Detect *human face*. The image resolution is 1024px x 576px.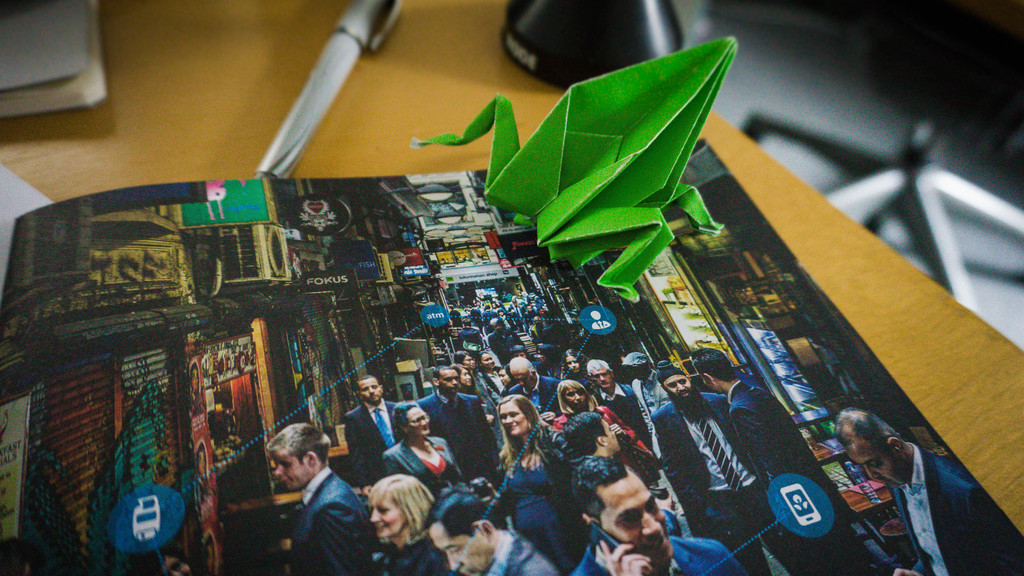
detection(372, 497, 405, 536).
